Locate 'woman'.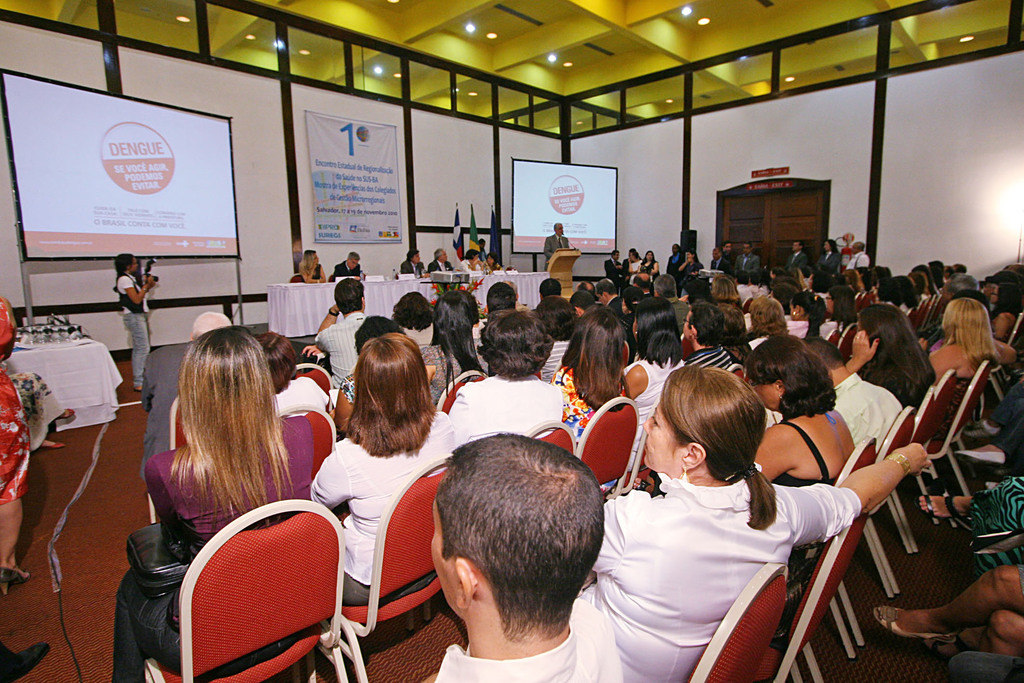
Bounding box: Rect(114, 253, 156, 391).
